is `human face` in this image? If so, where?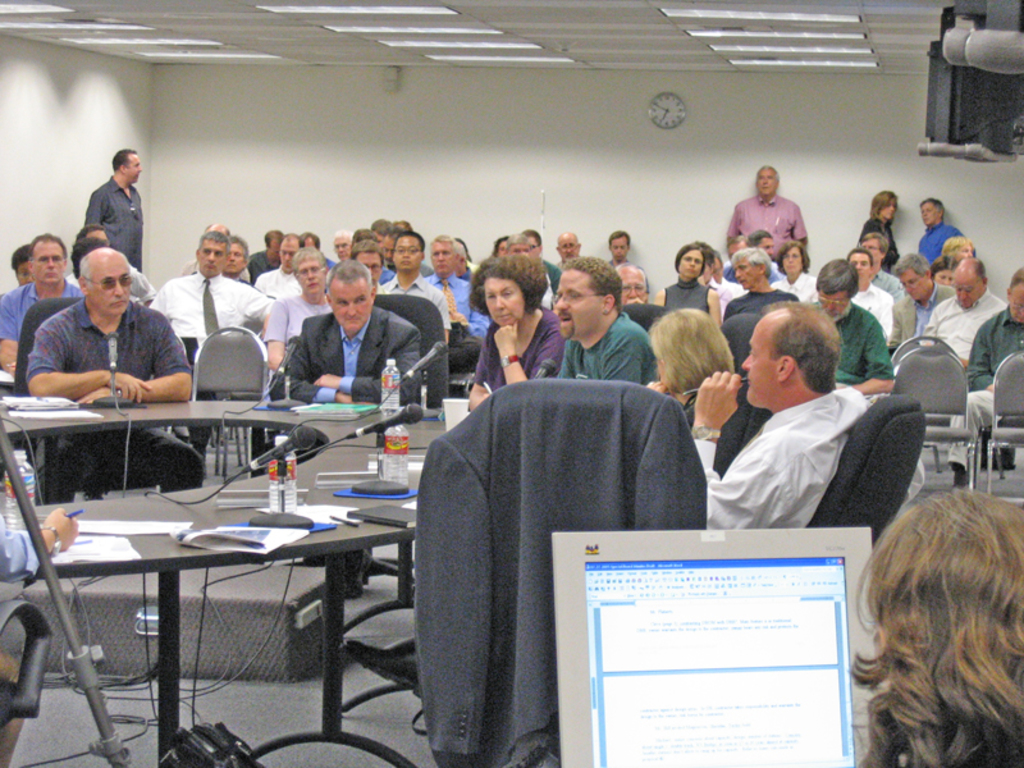
Yes, at bbox=(612, 268, 646, 306).
